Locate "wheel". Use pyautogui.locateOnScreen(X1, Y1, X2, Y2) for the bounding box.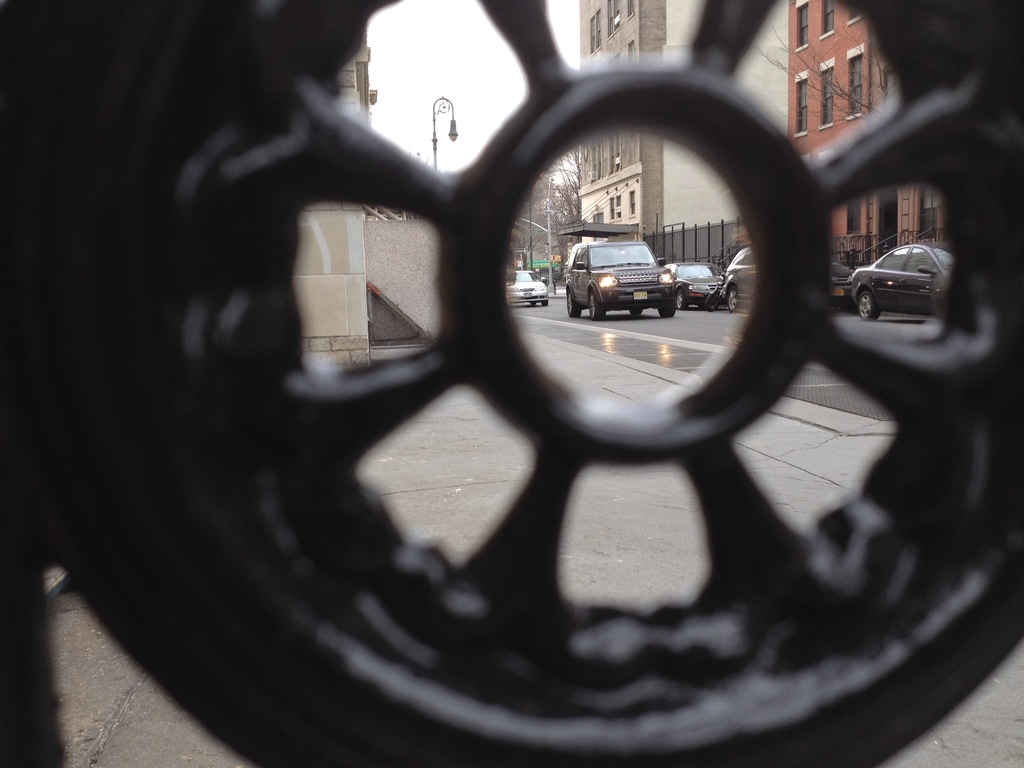
pyautogui.locateOnScreen(677, 289, 689, 311).
